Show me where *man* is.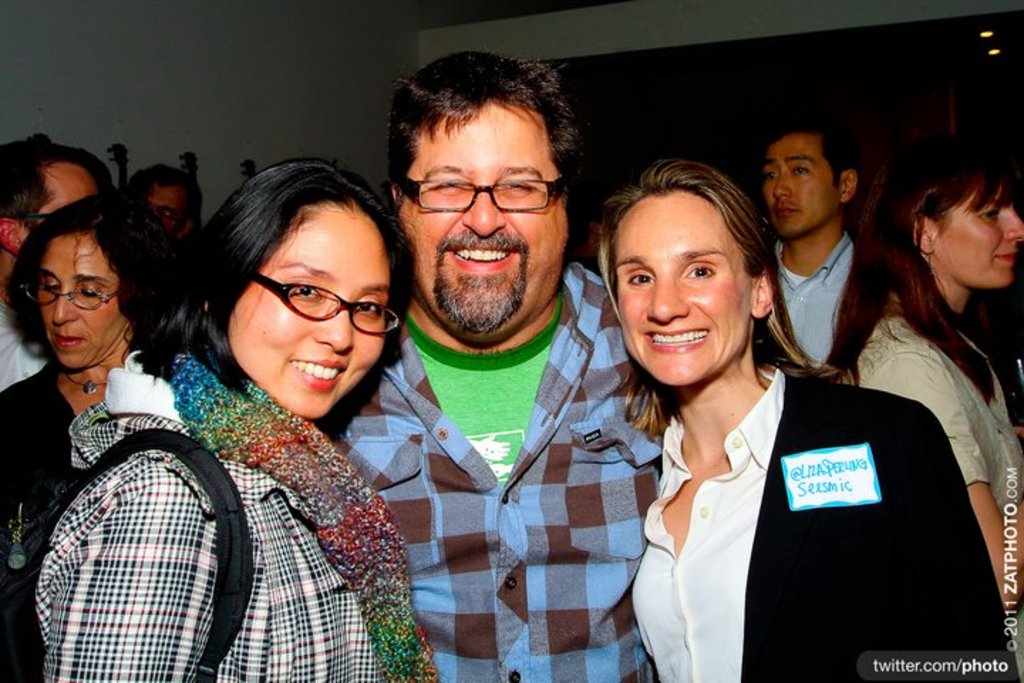
*man* is at 755/112/872/373.
